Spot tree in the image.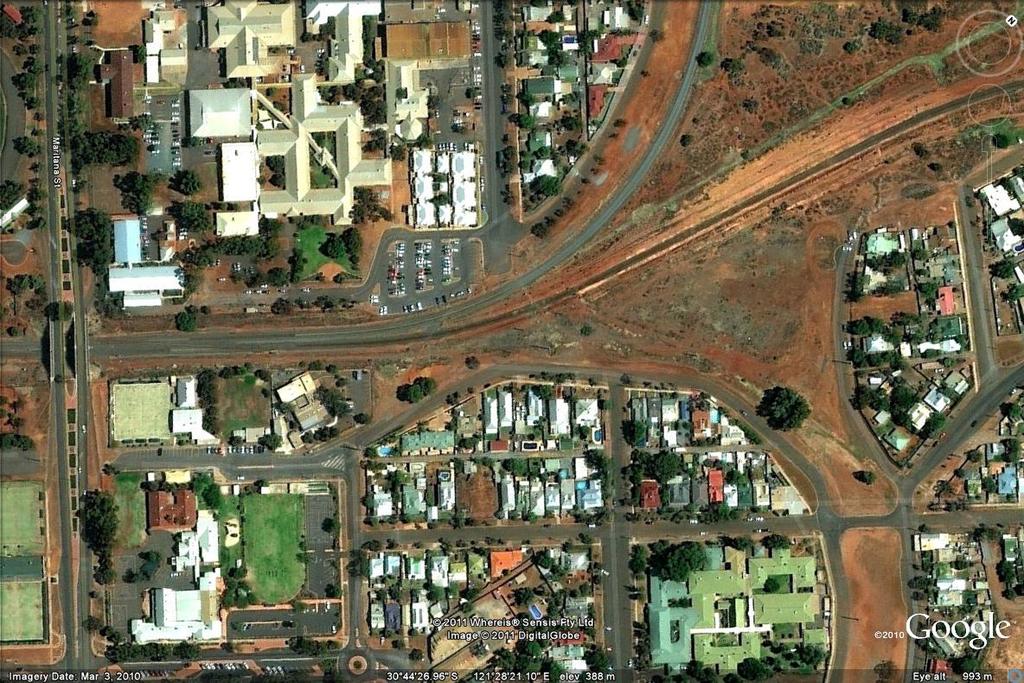
tree found at <region>500, 453, 540, 488</region>.
